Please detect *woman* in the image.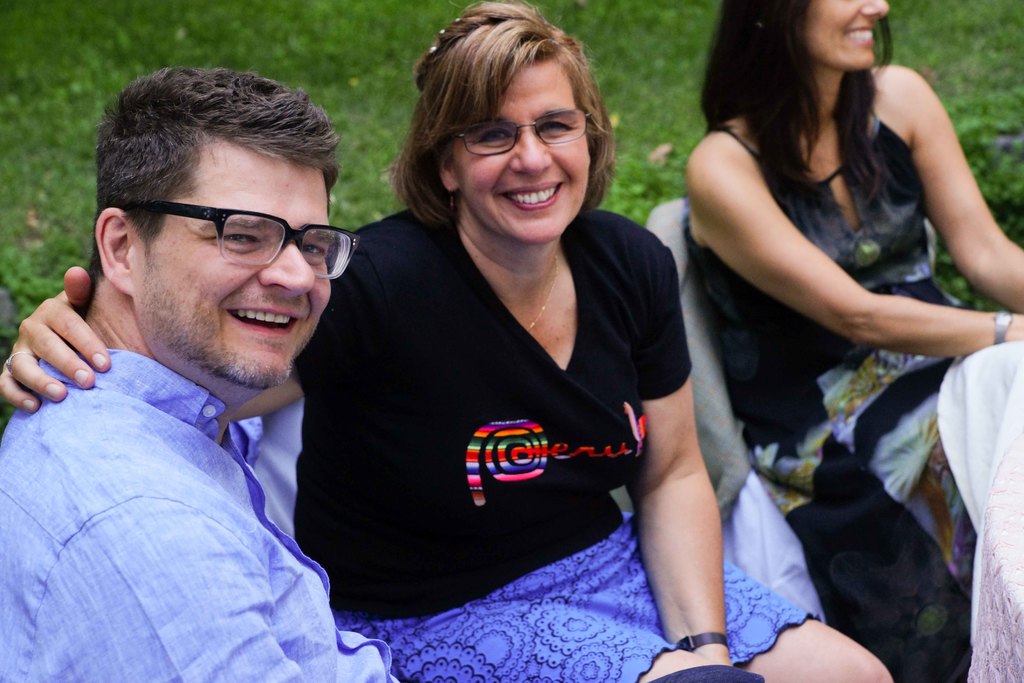
rect(0, 0, 892, 682).
